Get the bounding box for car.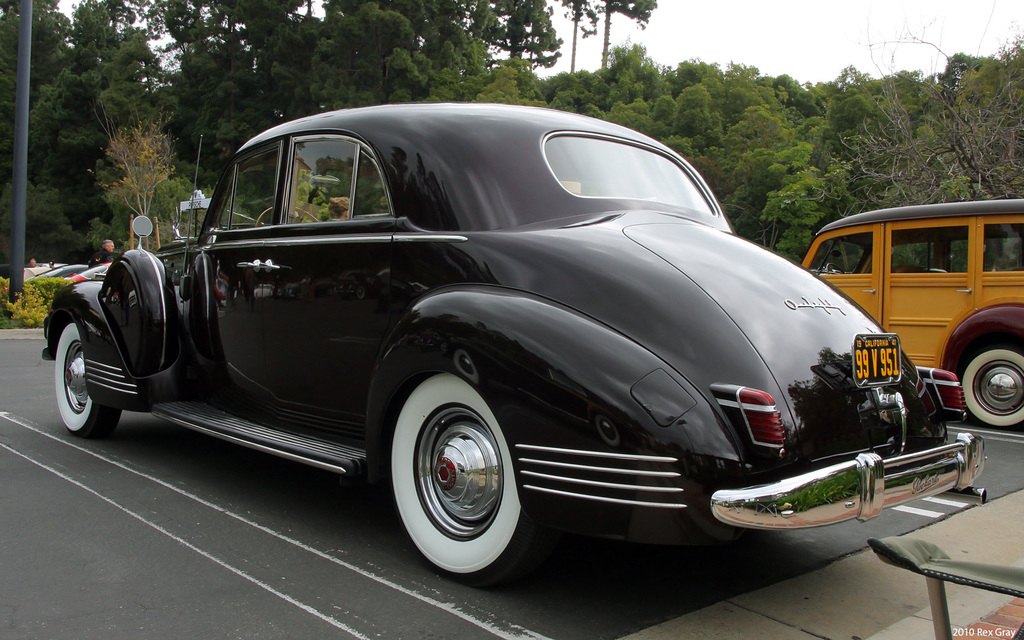
797/194/1023/430.
